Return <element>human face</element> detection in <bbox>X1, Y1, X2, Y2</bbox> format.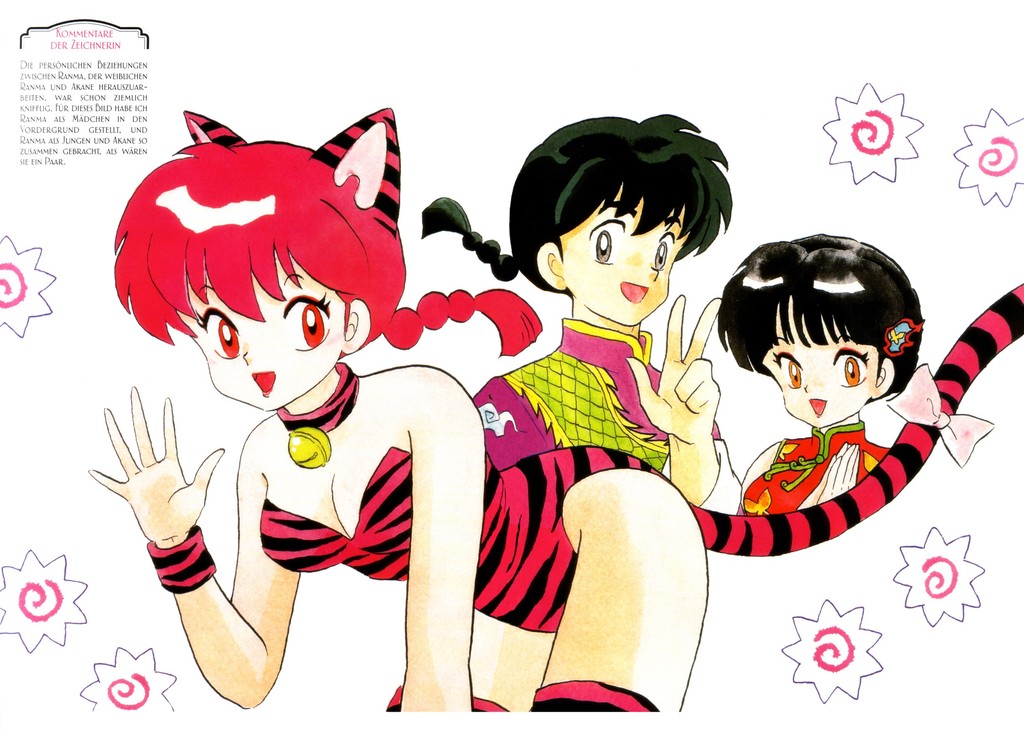
<bbox>756, 297, 881, 431</bbox>.
